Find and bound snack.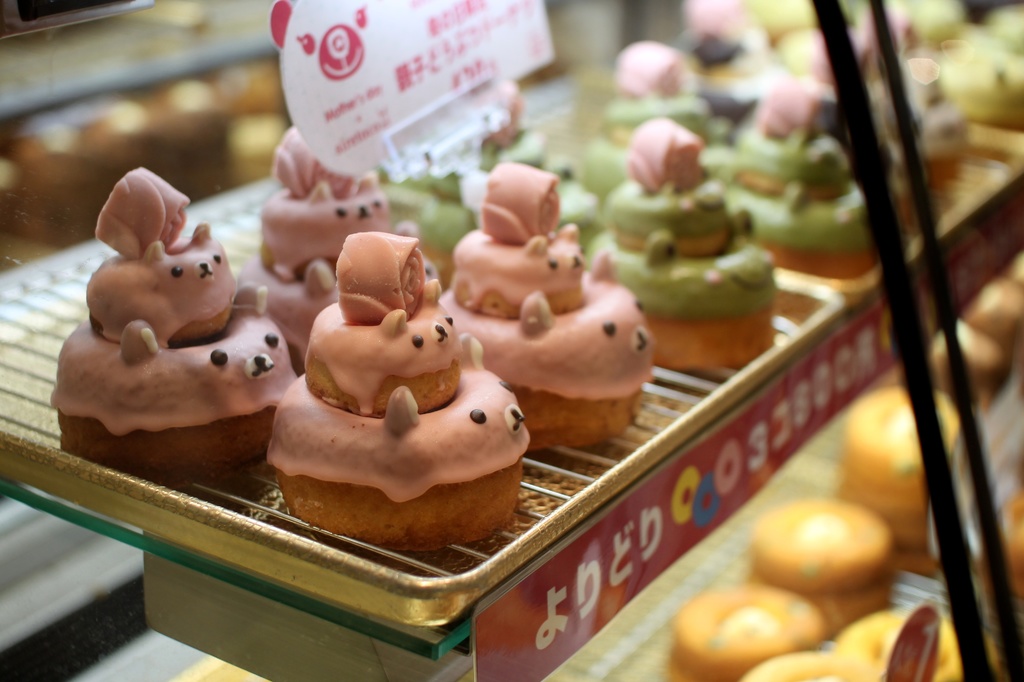
Bound: <box>833,386,968,569</box>.
